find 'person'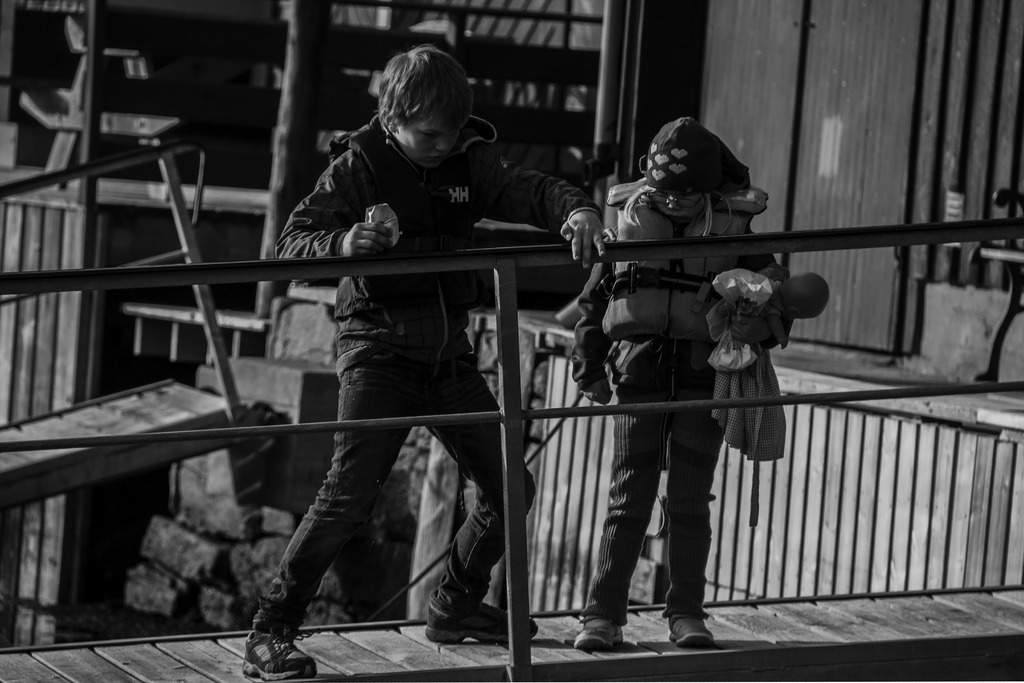
bbox=[242, 42, 617, 680]
